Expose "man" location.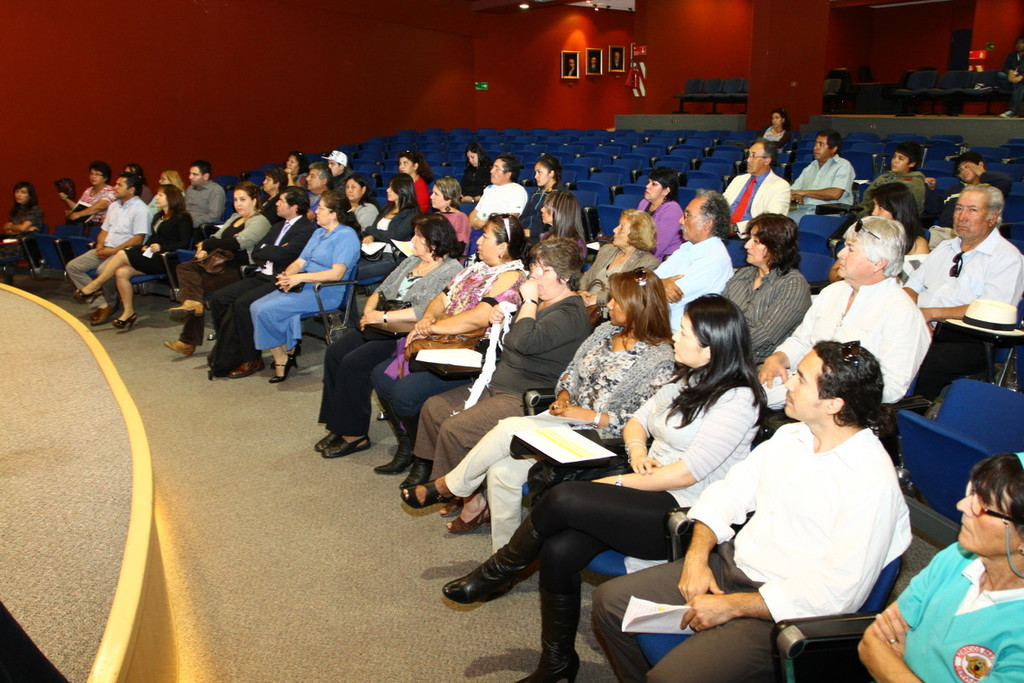
Exposed at region(208, 184, 319, 376).
